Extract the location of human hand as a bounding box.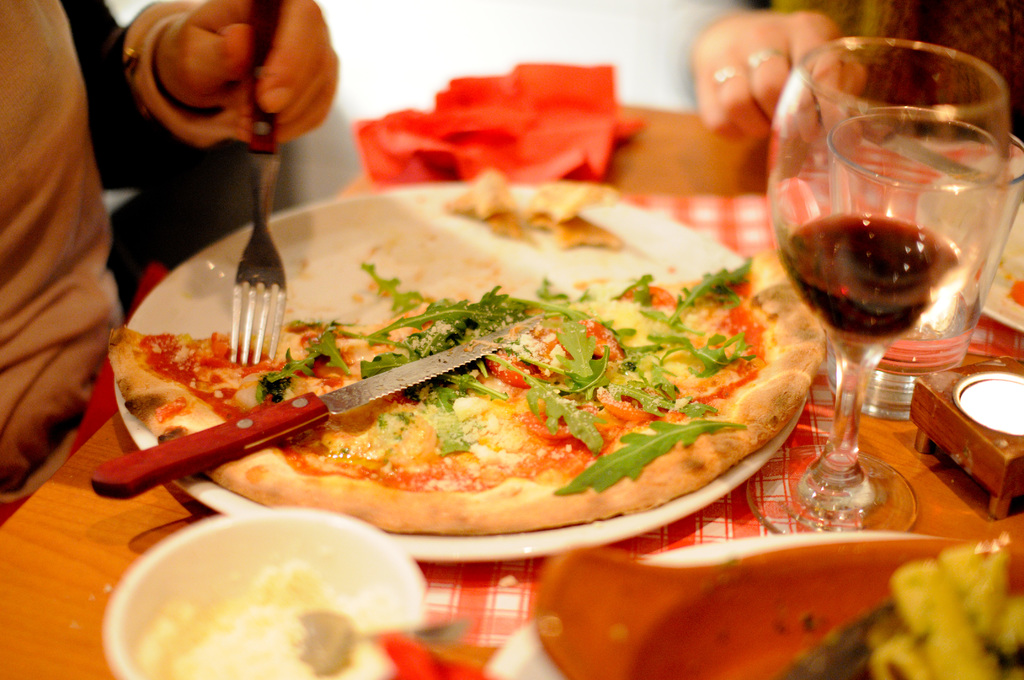
<box>693,9,865,151</box>.
